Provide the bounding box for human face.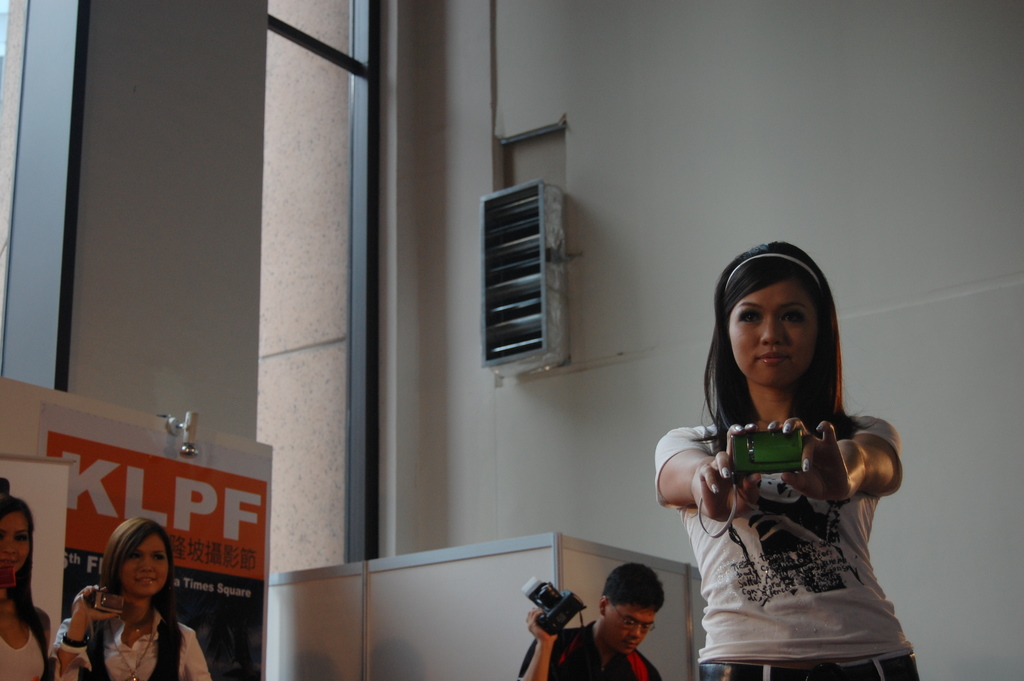
bbox=(0, 518, 24, 589).
